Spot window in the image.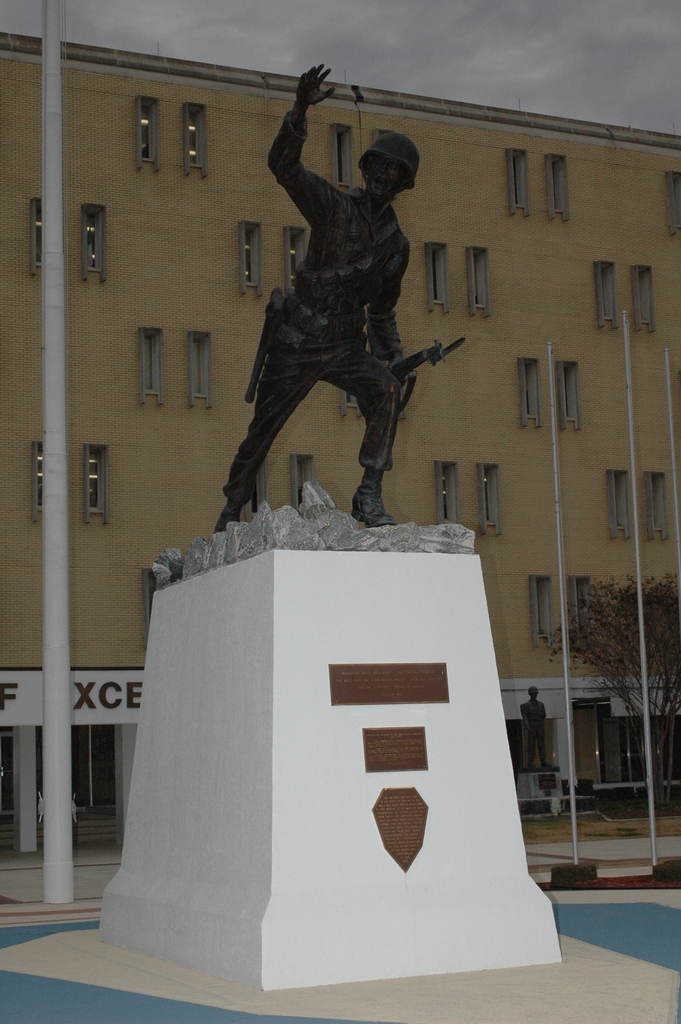
window found at left=77, top=431, right=117, bottom=538.
